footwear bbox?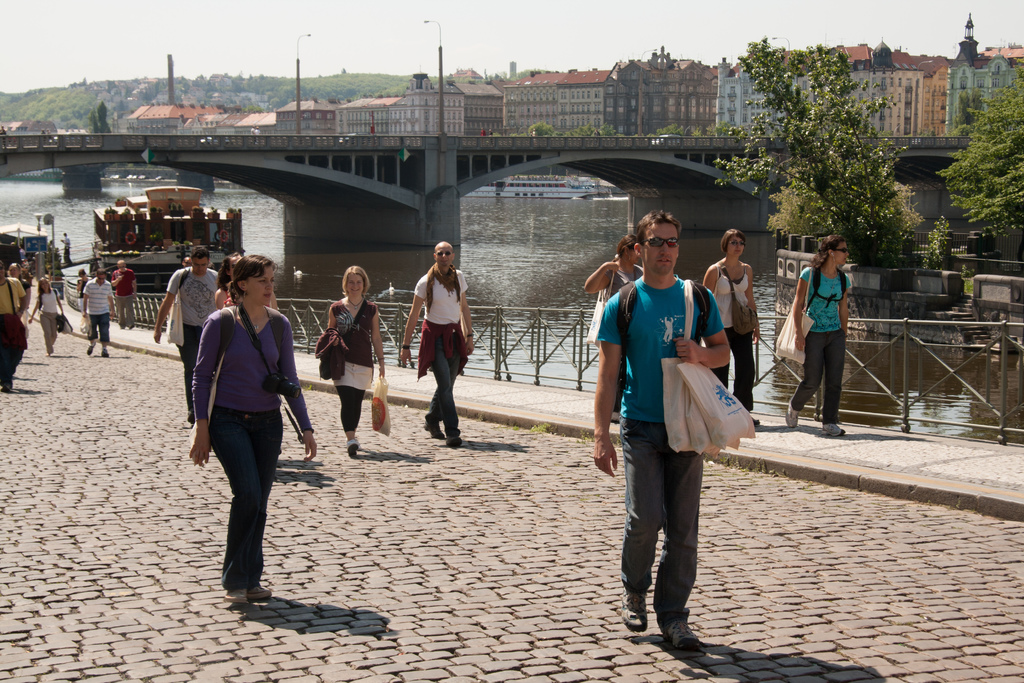
<box>423,418,444,437</box>
